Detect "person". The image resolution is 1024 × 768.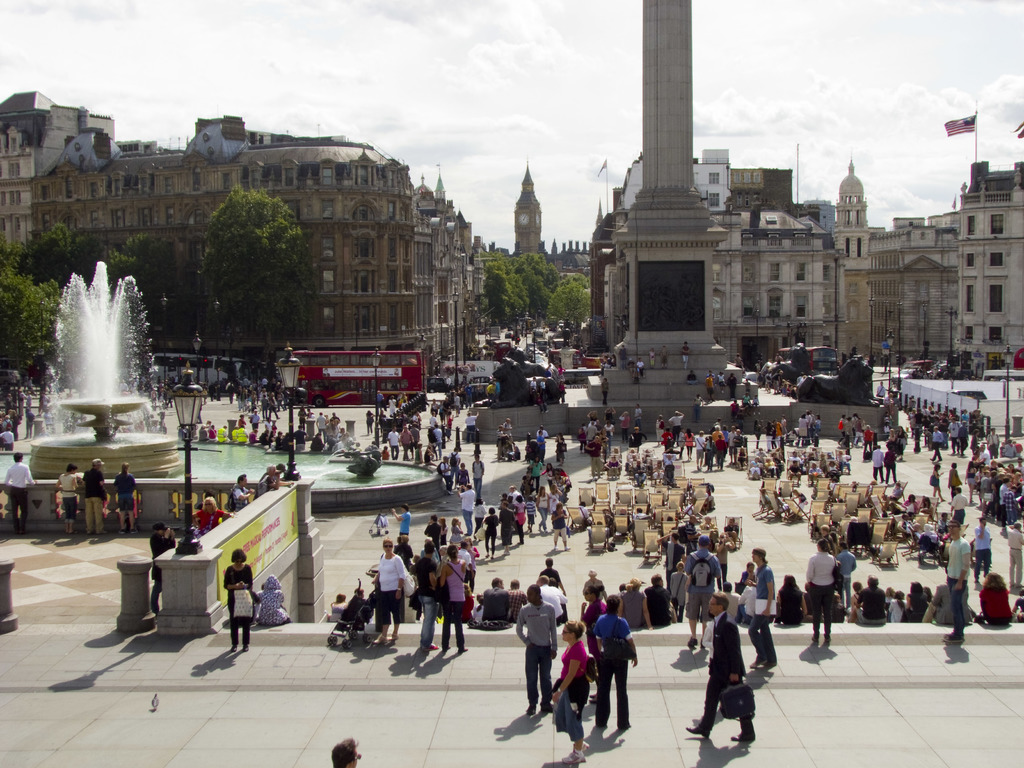
select_region(307, 407, 316, 426).
